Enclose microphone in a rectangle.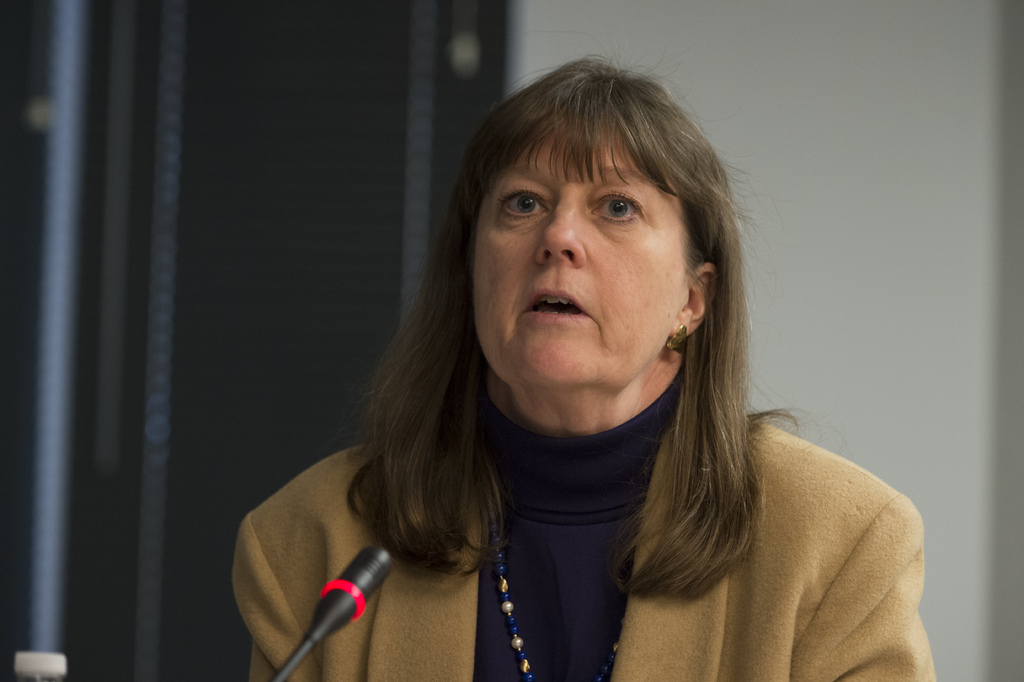
<region>280, 523, 412, 660</region>.
